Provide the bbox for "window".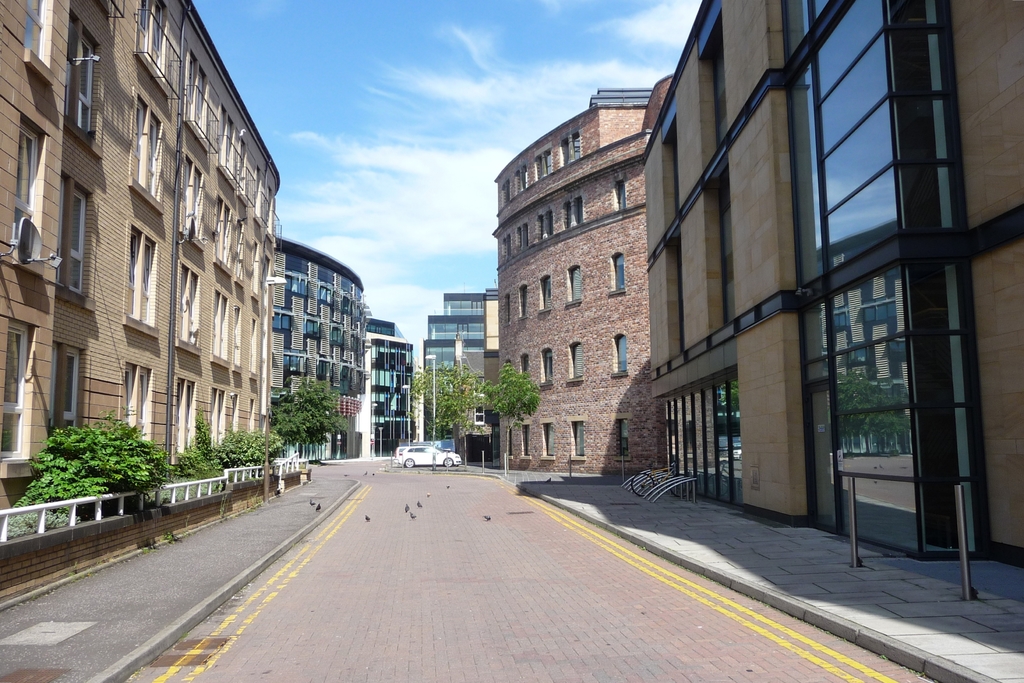
500/429/513/459.
